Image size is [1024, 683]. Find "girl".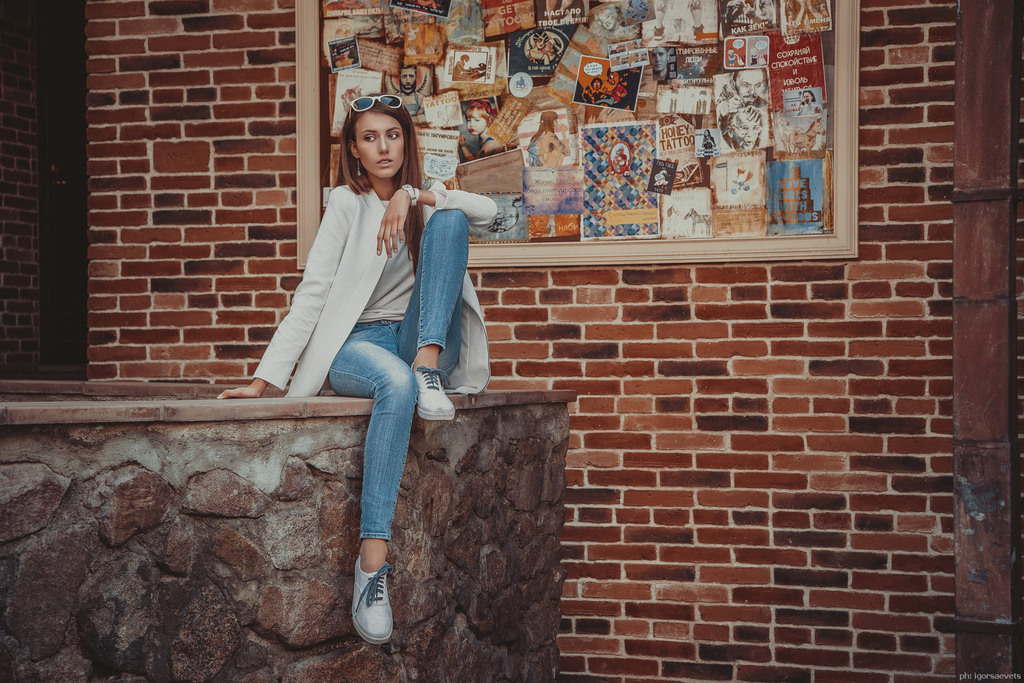
[212,87,498,655].
